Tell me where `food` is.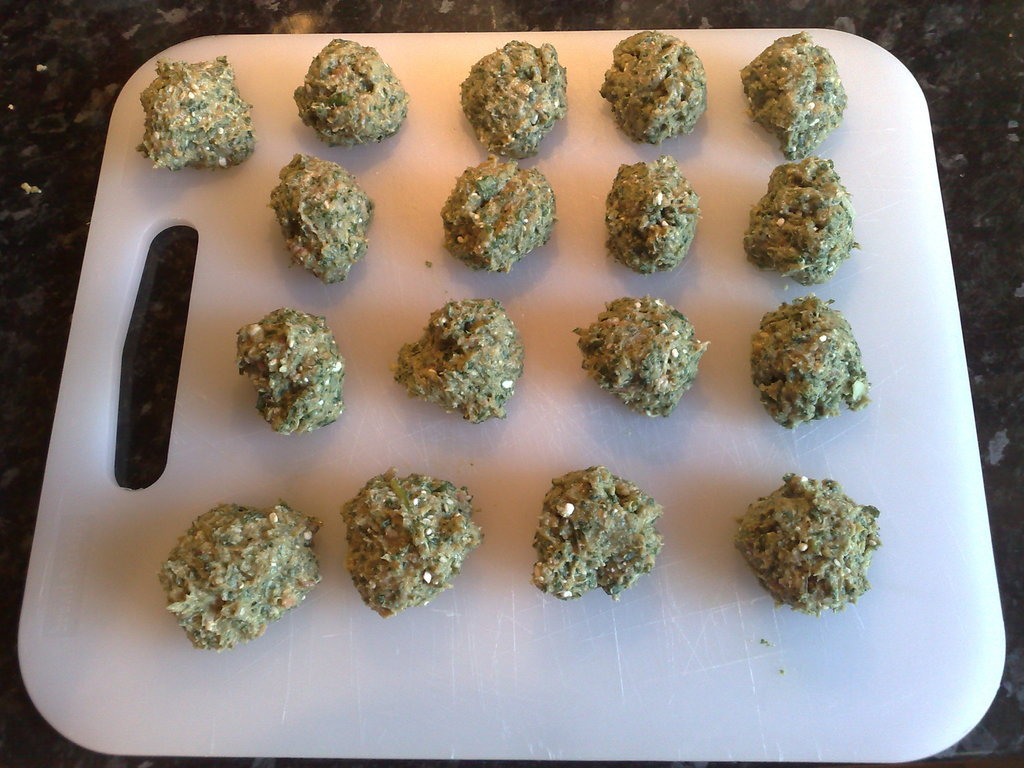
`food` is at box(748, 290, 872, 437).
